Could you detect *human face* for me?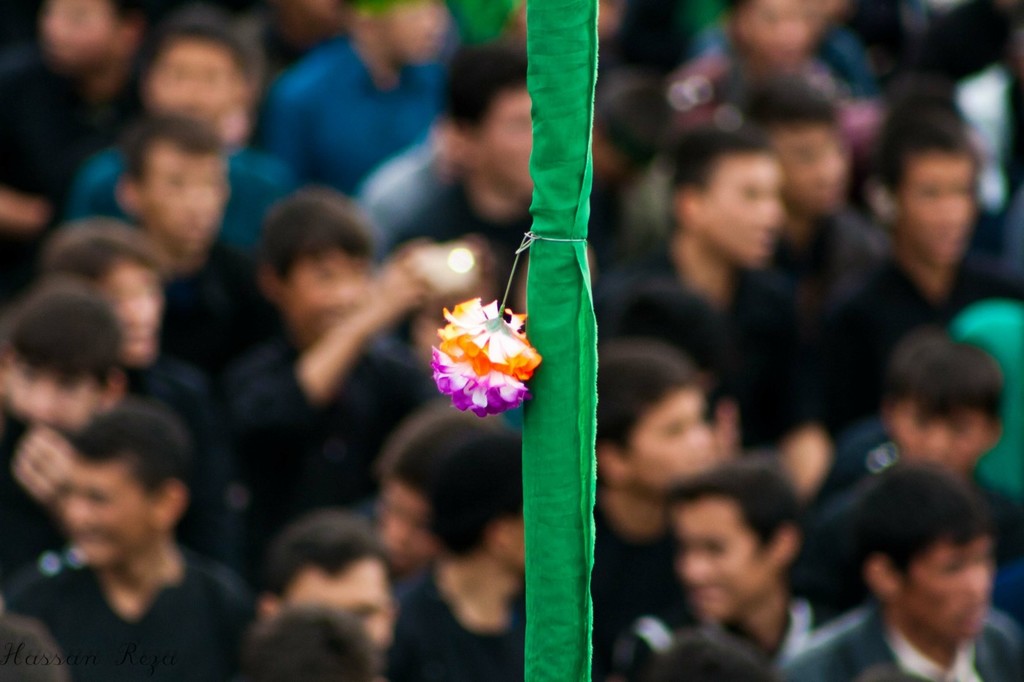
Detection result: <region>102, 259, 167, 366</region>.
